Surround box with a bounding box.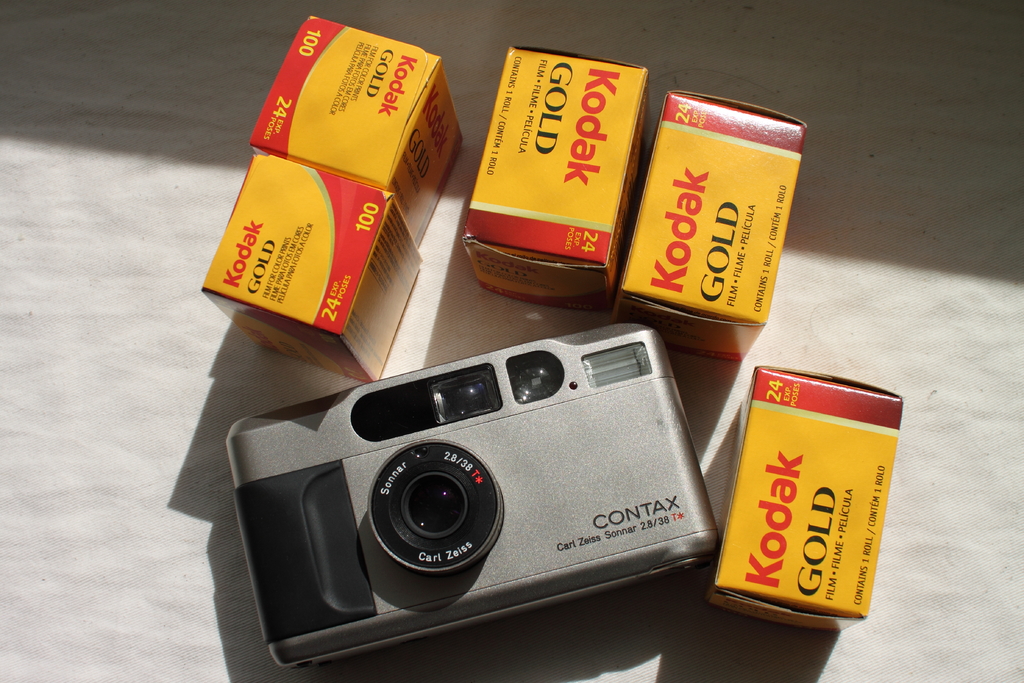
box(465, 36, 659, 314).
